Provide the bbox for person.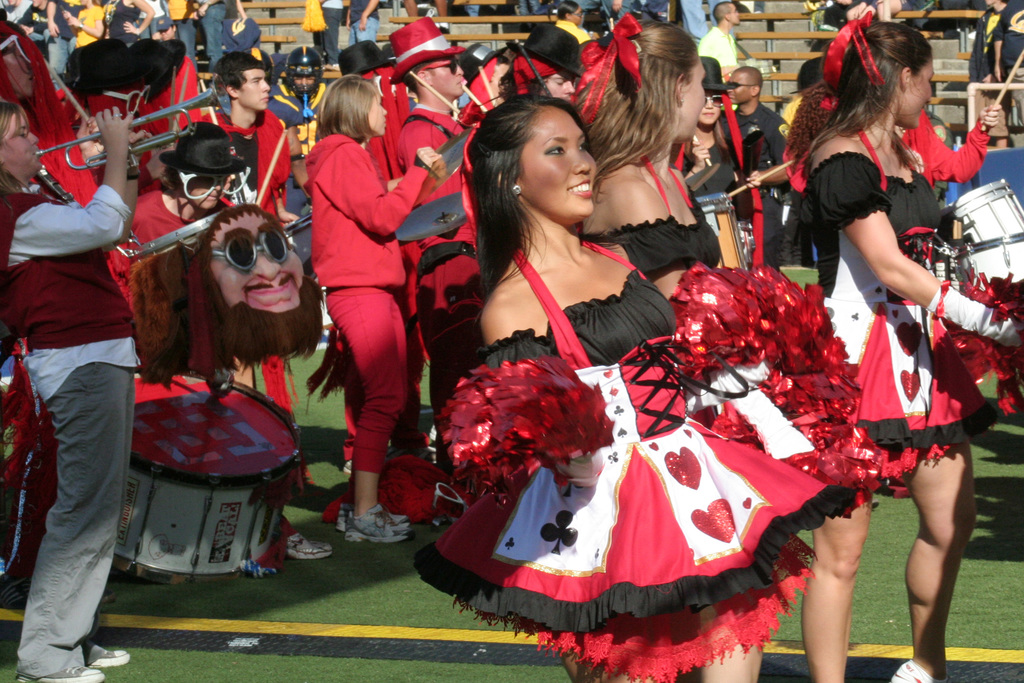
detection(396, 6, 468, 514).
